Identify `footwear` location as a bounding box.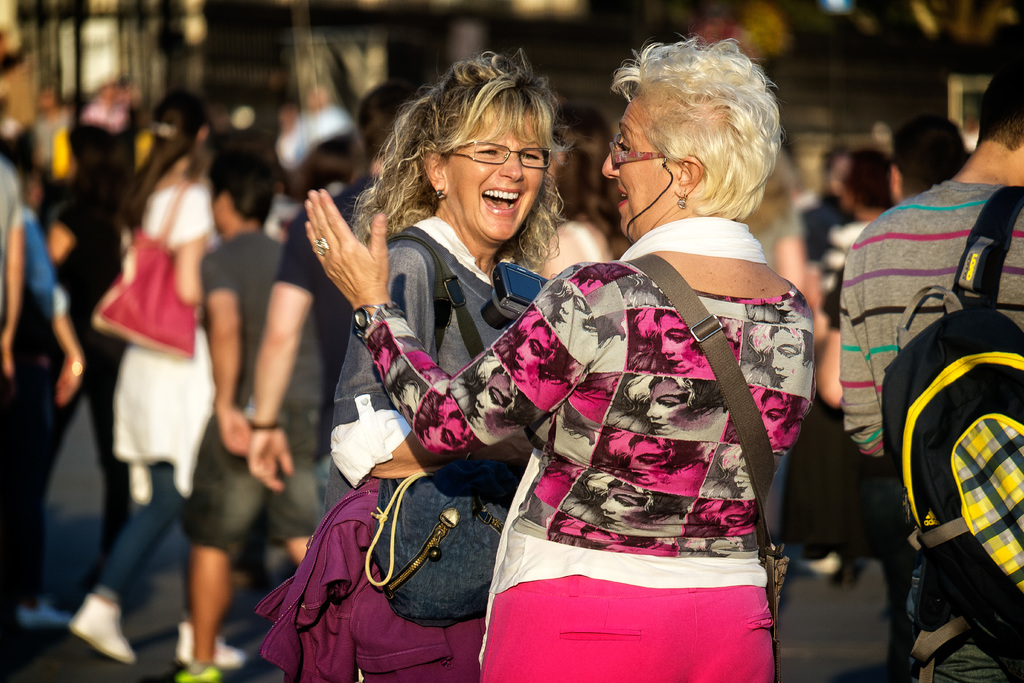
rect(170, 623, 249, 666).
